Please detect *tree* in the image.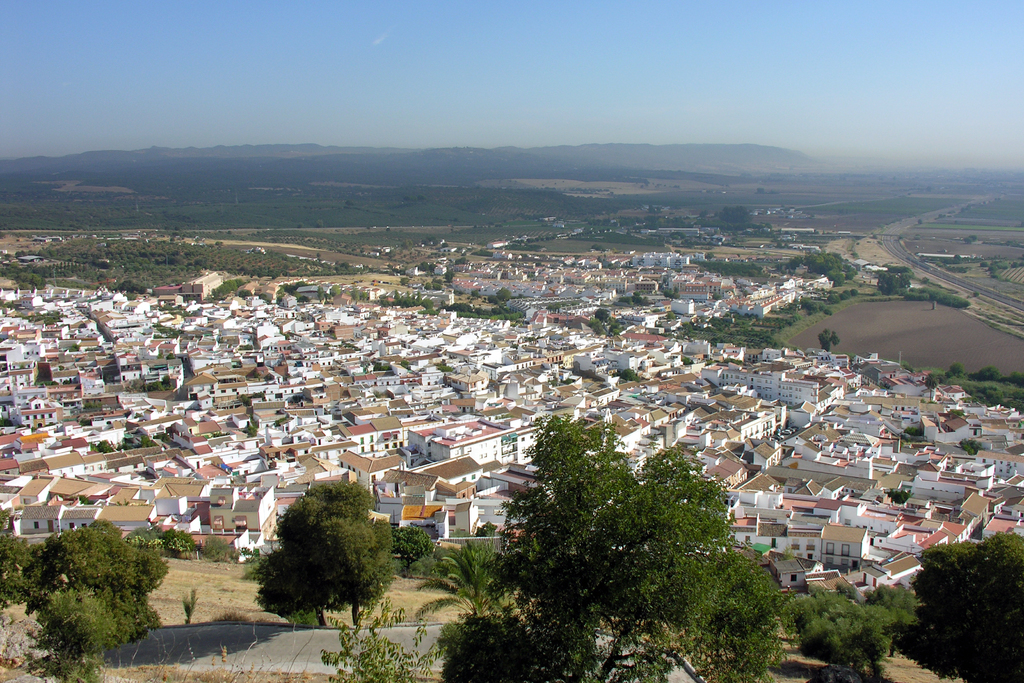
box=[37, 529, 182, 639].
